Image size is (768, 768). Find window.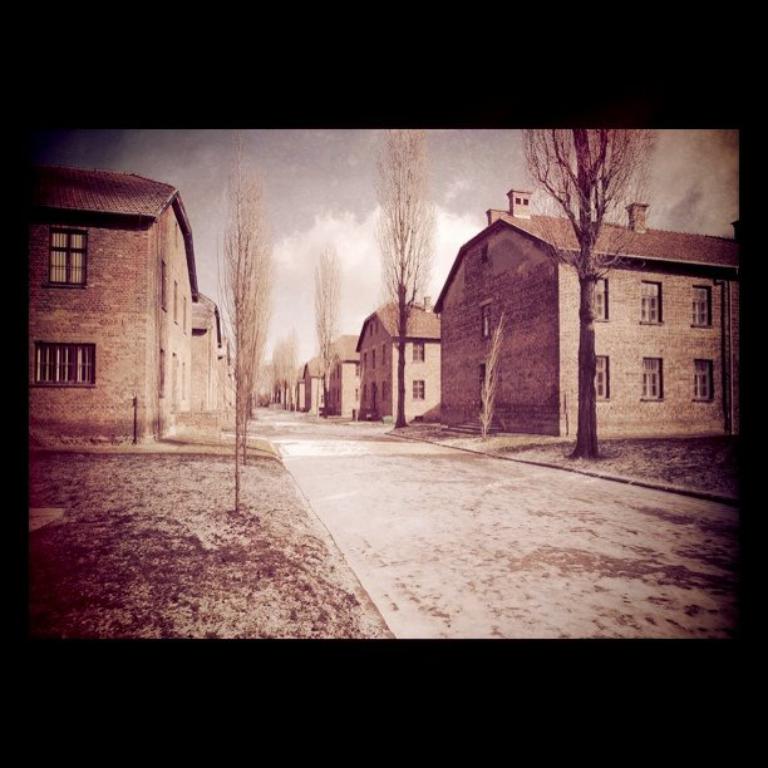
(x1=637, y1=281, x2=661, y2=324).
